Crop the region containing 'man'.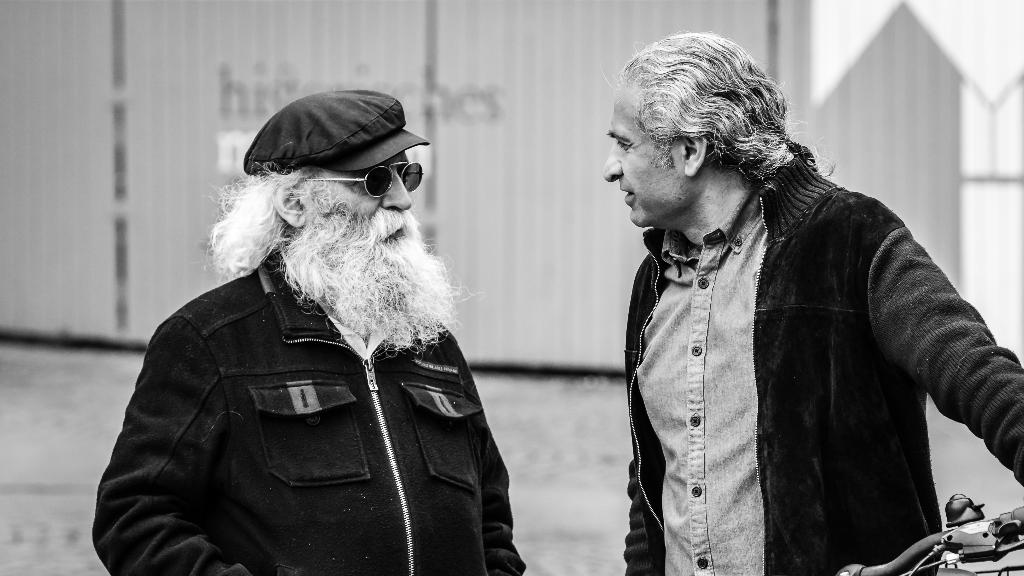
Crop region: rect(111, 75, 543, 575).
